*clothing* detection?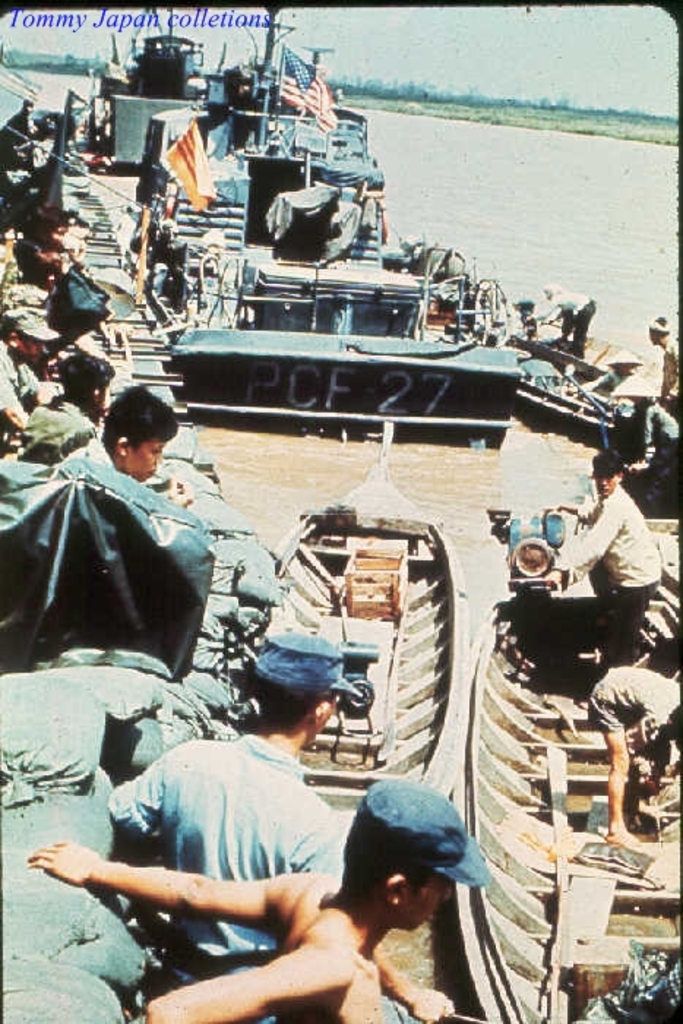
BBox(661, 332, 682, 398)
